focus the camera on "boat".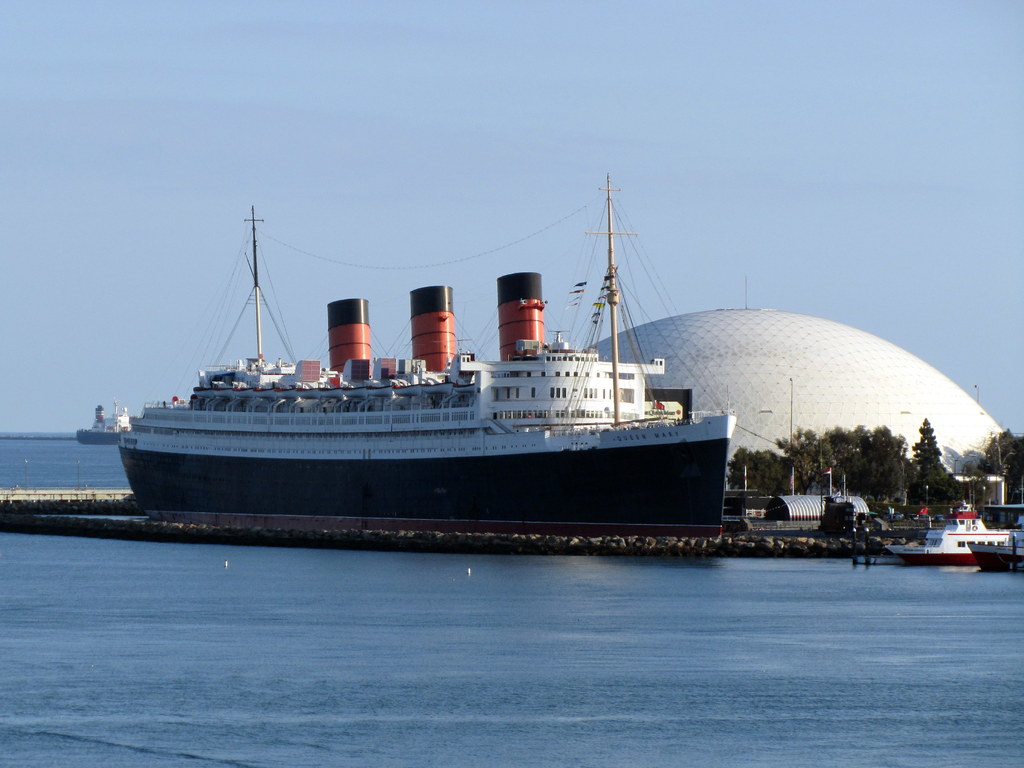
Focus region: 881/493/1017/572.
